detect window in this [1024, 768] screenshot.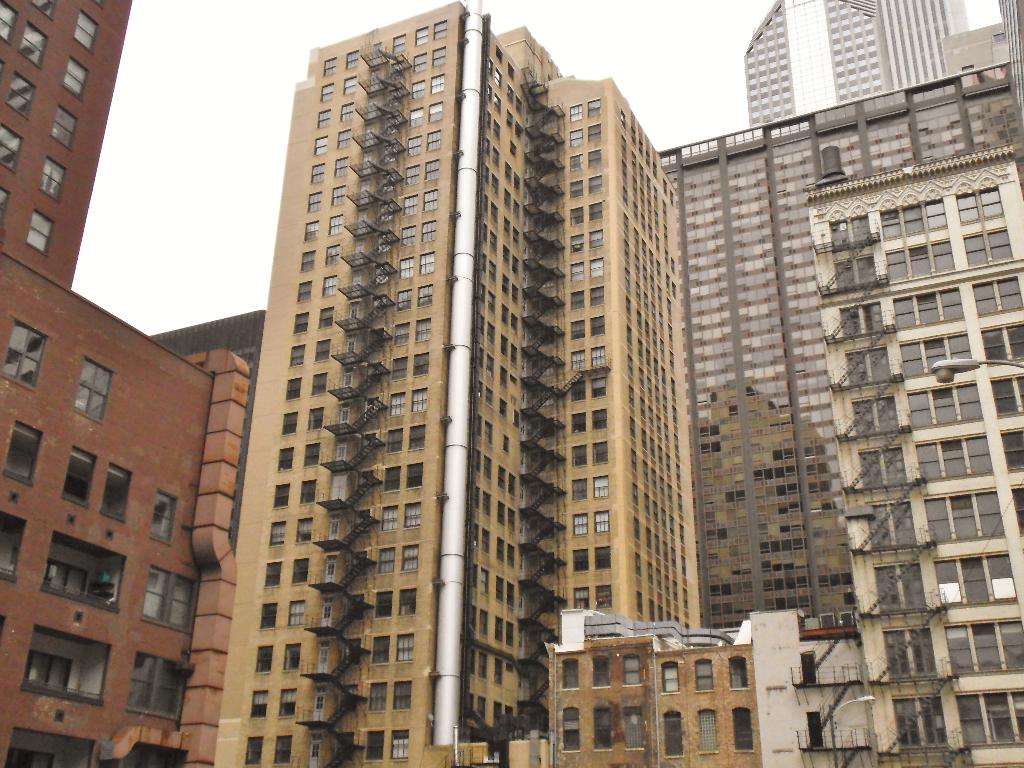
Detection: 332, 478, 352, 506.
